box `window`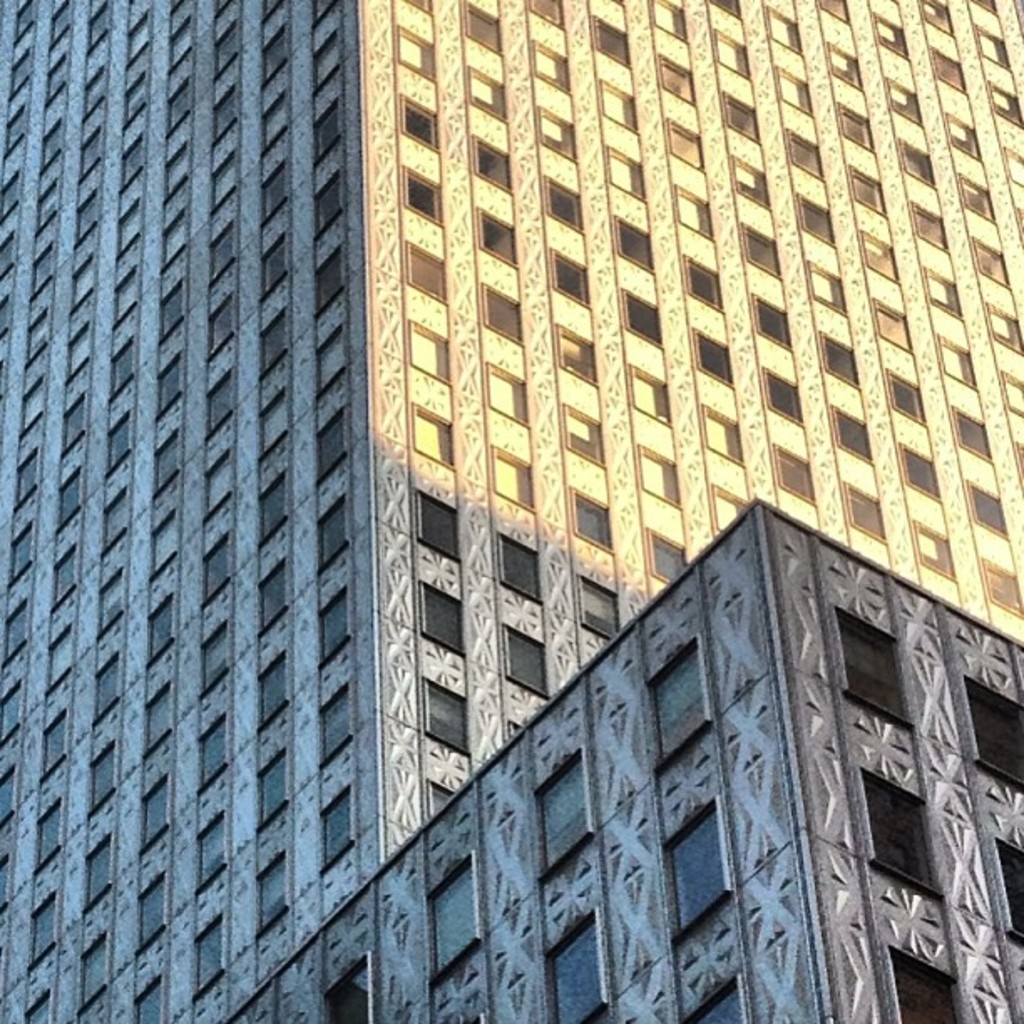
x1=666, y1=795, x2=735, y2=940
